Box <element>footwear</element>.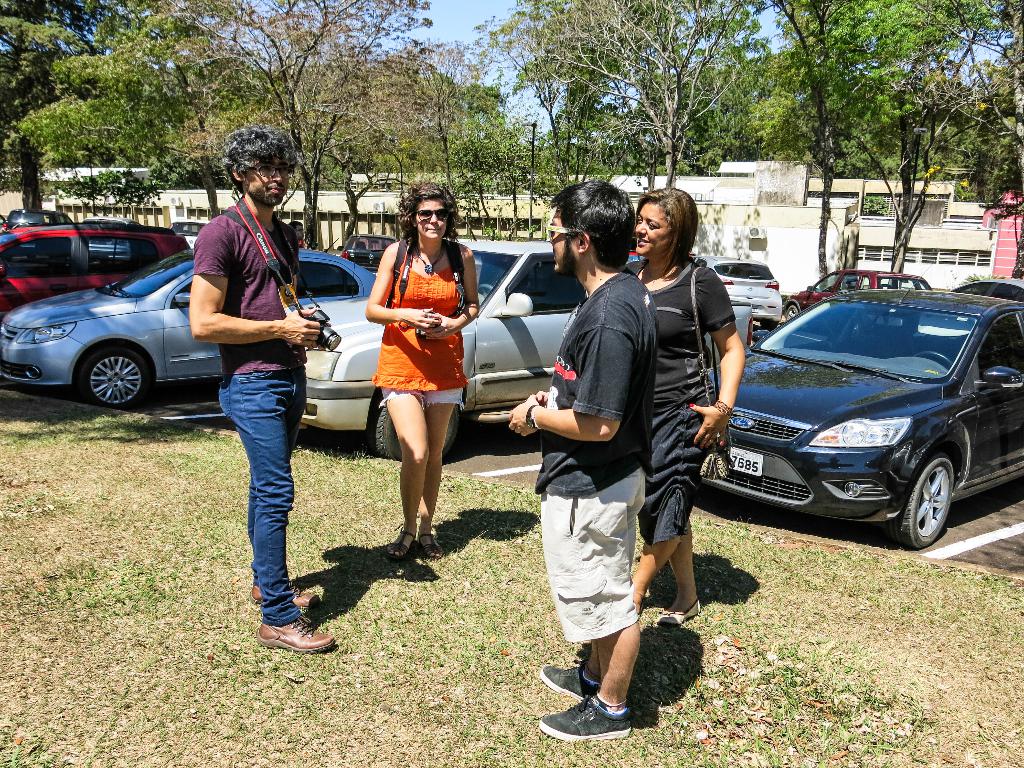
<box>535,688,634,742</box>.
